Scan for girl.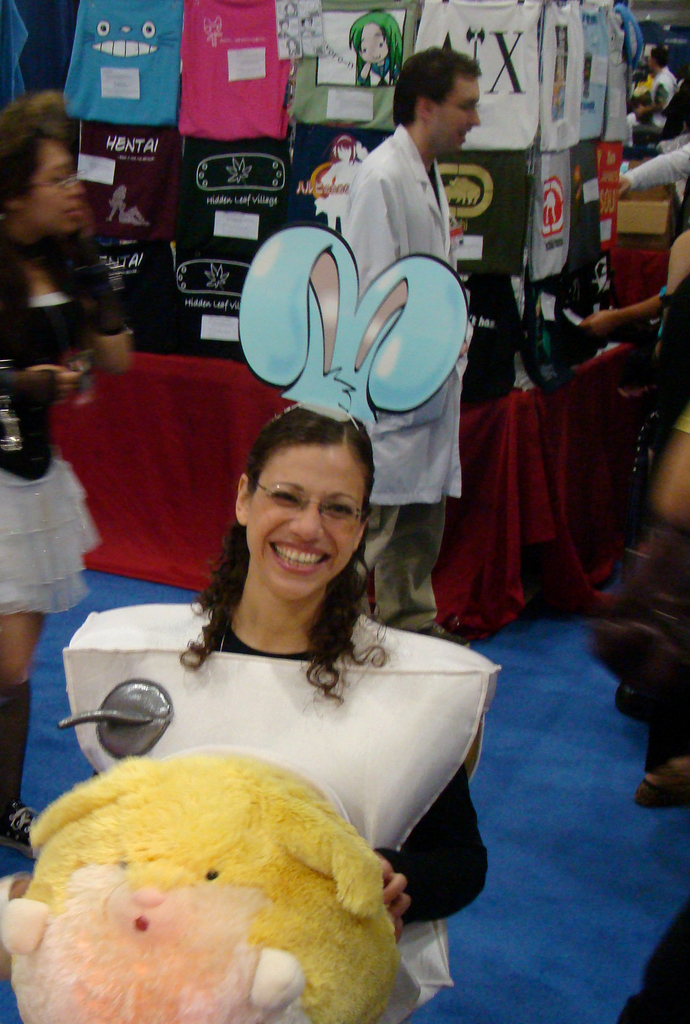
Scan result: [351, 11, 401, 88].
